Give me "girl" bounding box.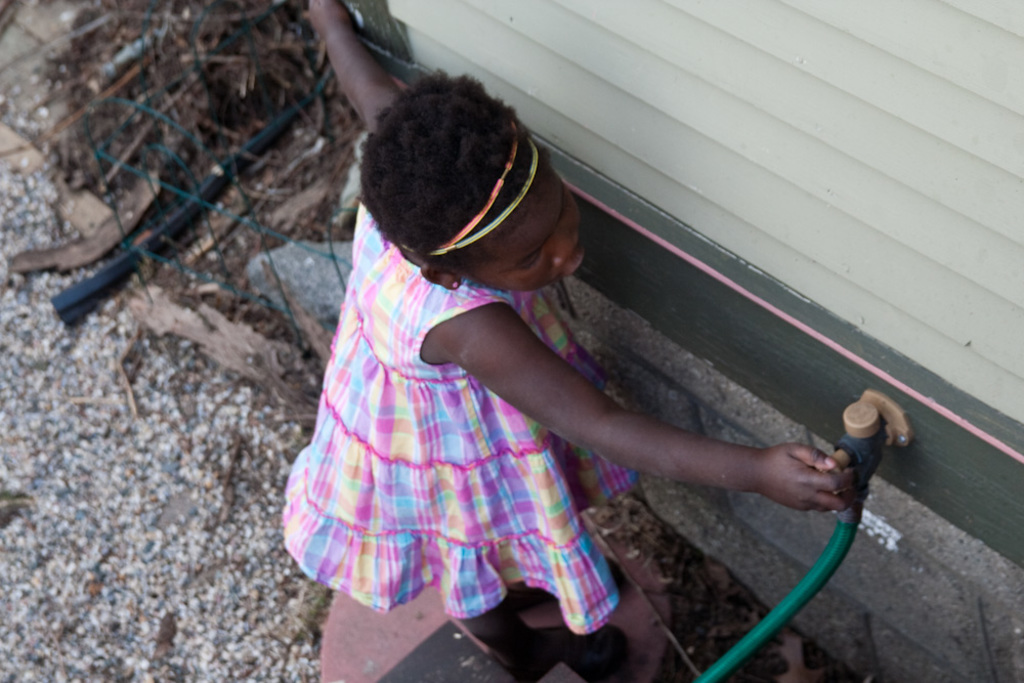
280,0,852,674.
